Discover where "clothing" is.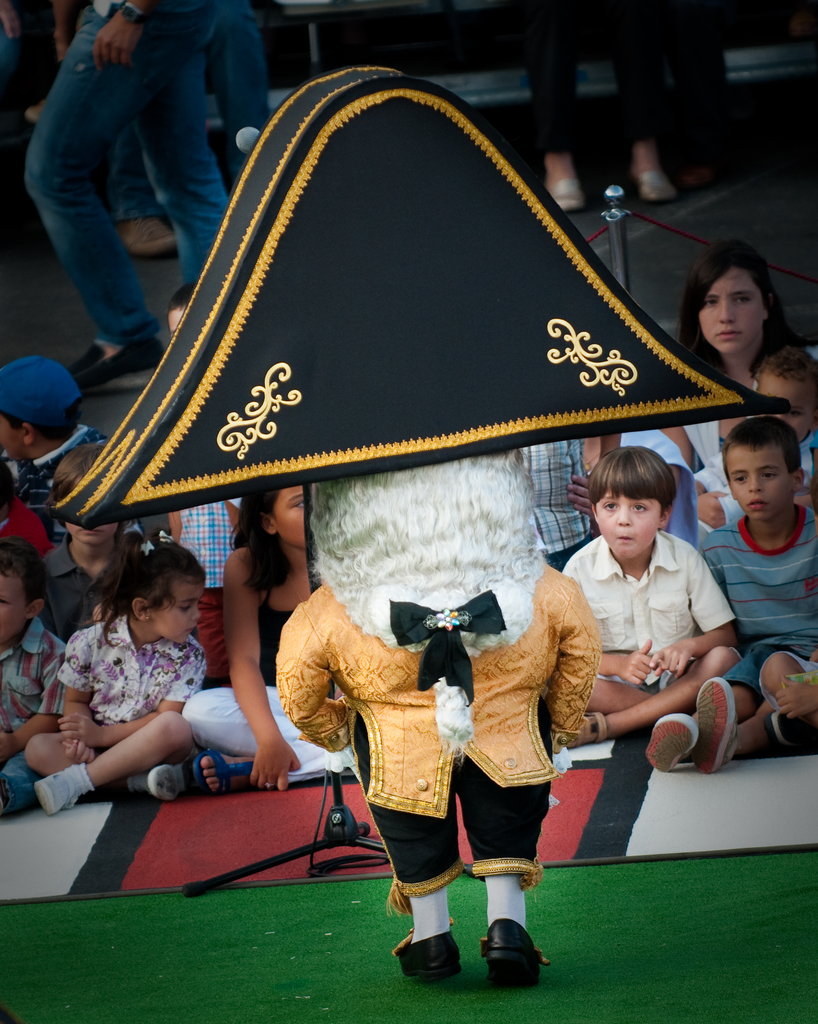
Discovered at bbox=(556, 533, 738, 692).
